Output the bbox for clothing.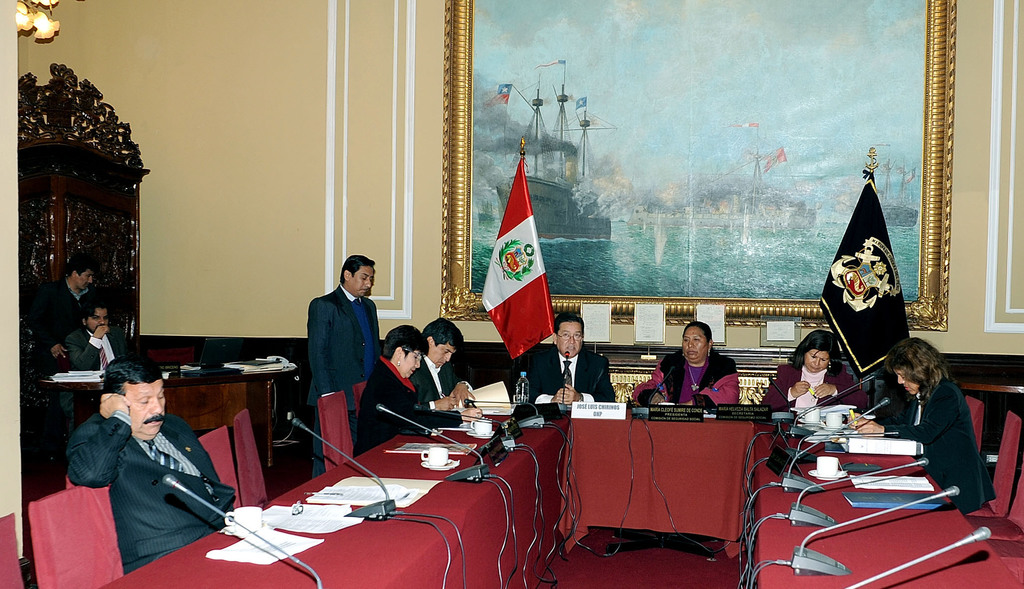
756:361:869:410.
